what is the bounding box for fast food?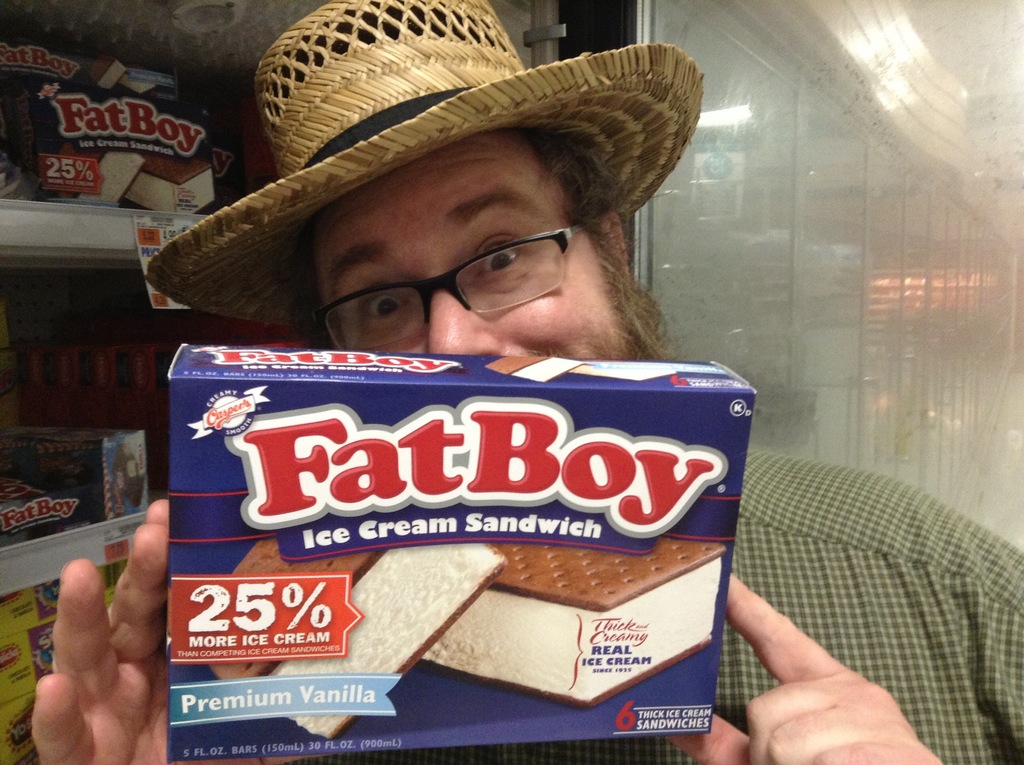
[205, 531, 506, 744].
